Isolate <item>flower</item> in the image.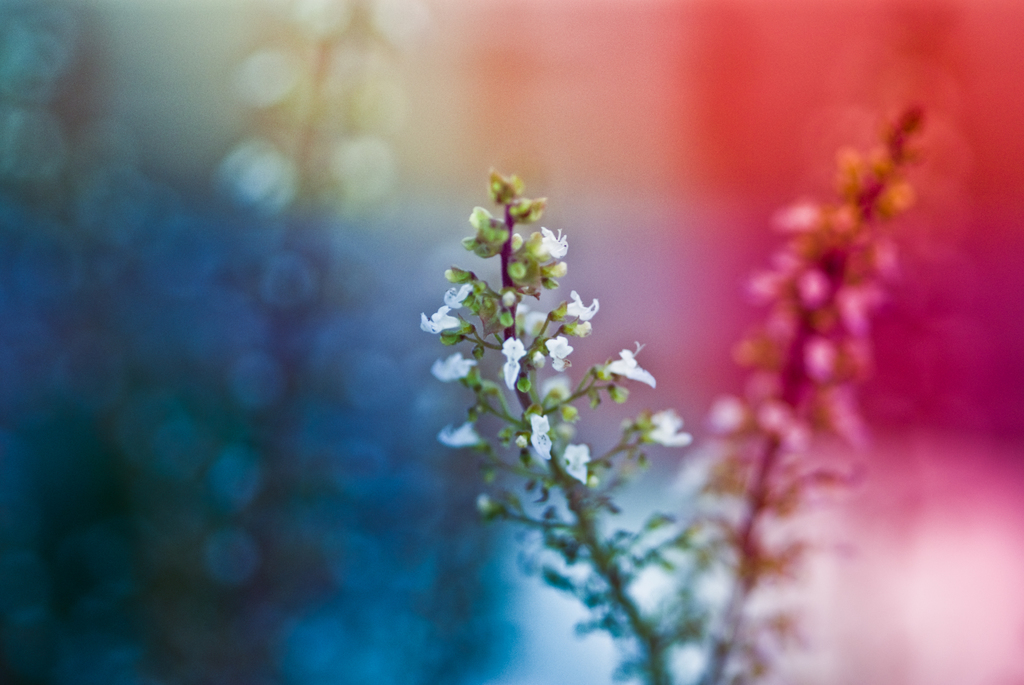
Isolated region: box=[545, 334, 572, 370].
